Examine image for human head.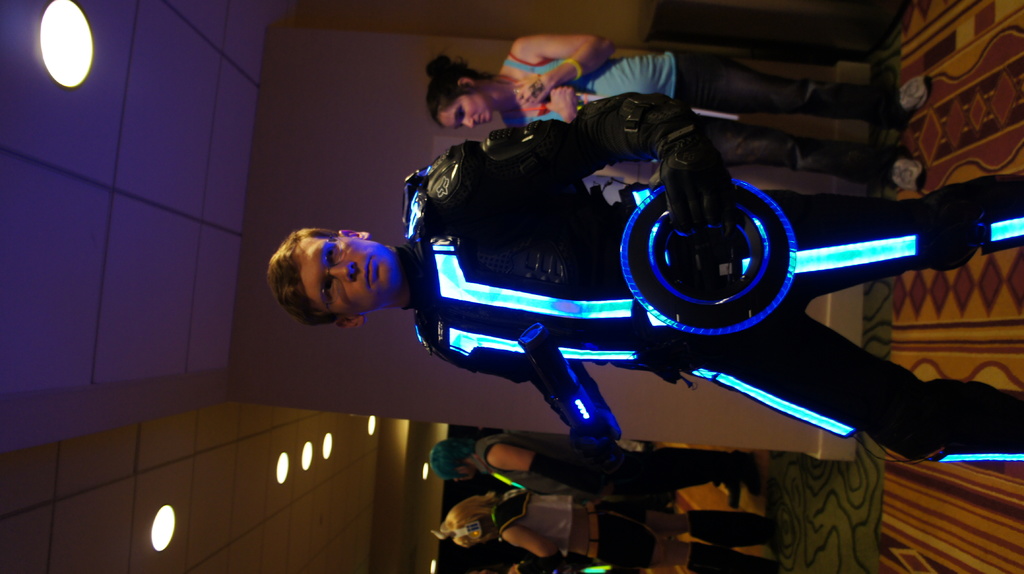
Examination result: (left=261, top=221, right=416, bottom=323).
